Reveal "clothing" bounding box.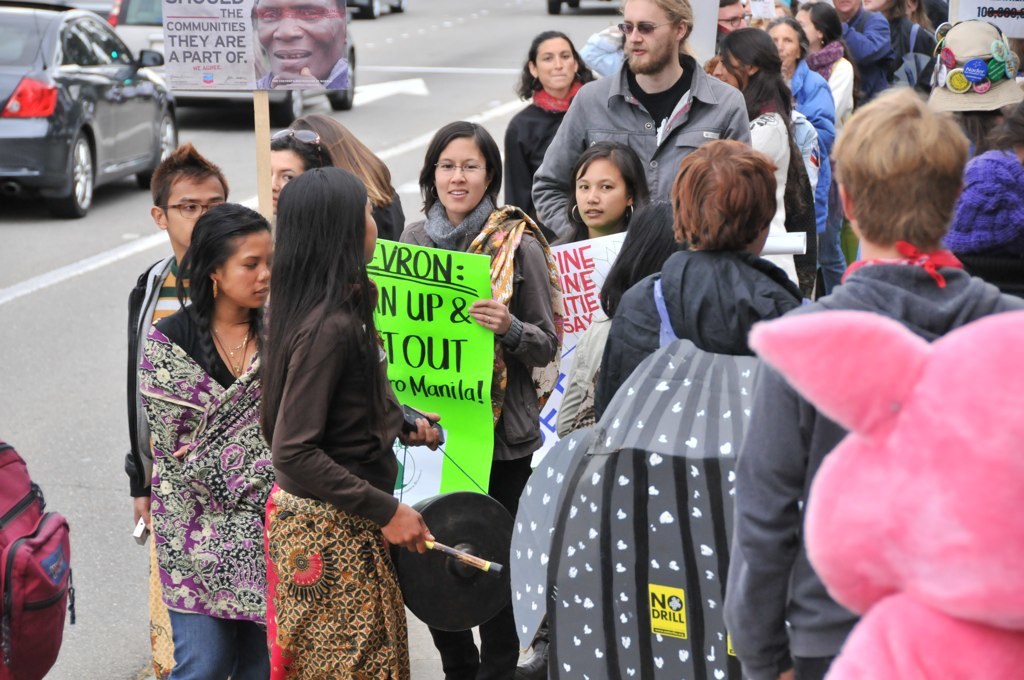
Revealed: {"x1": 109, "y1": 254, "x2": 205, "y2": 679}.
